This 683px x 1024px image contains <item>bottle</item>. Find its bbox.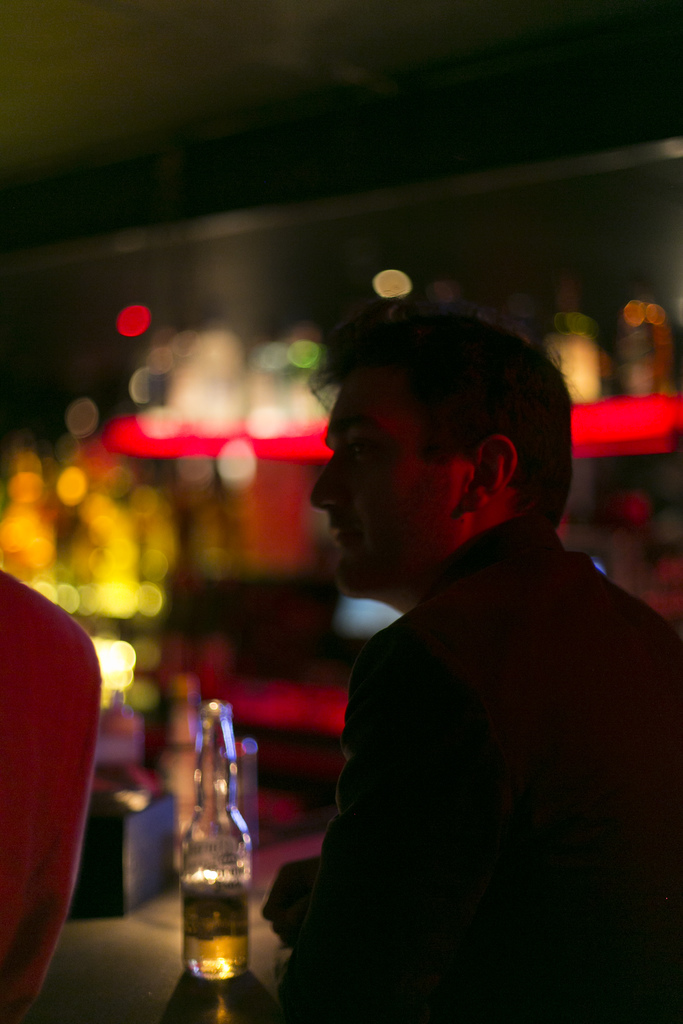
region(176, 695, 254, 979).
